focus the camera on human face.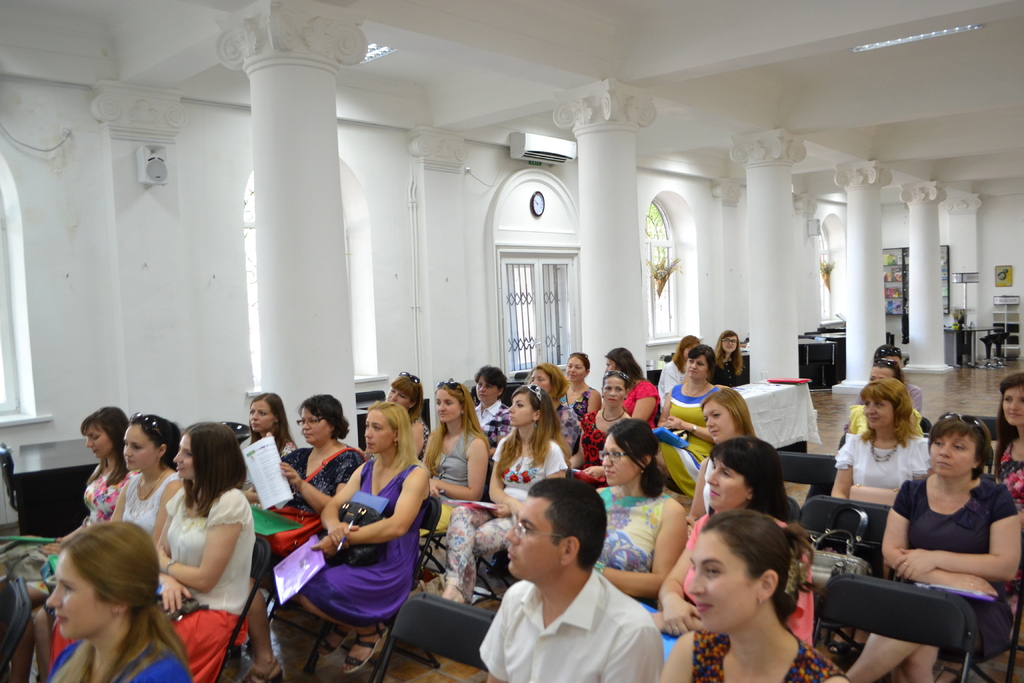
Focus region: {"x1": 722, "y1": 334, "x2": 737, "y2": 351}.
